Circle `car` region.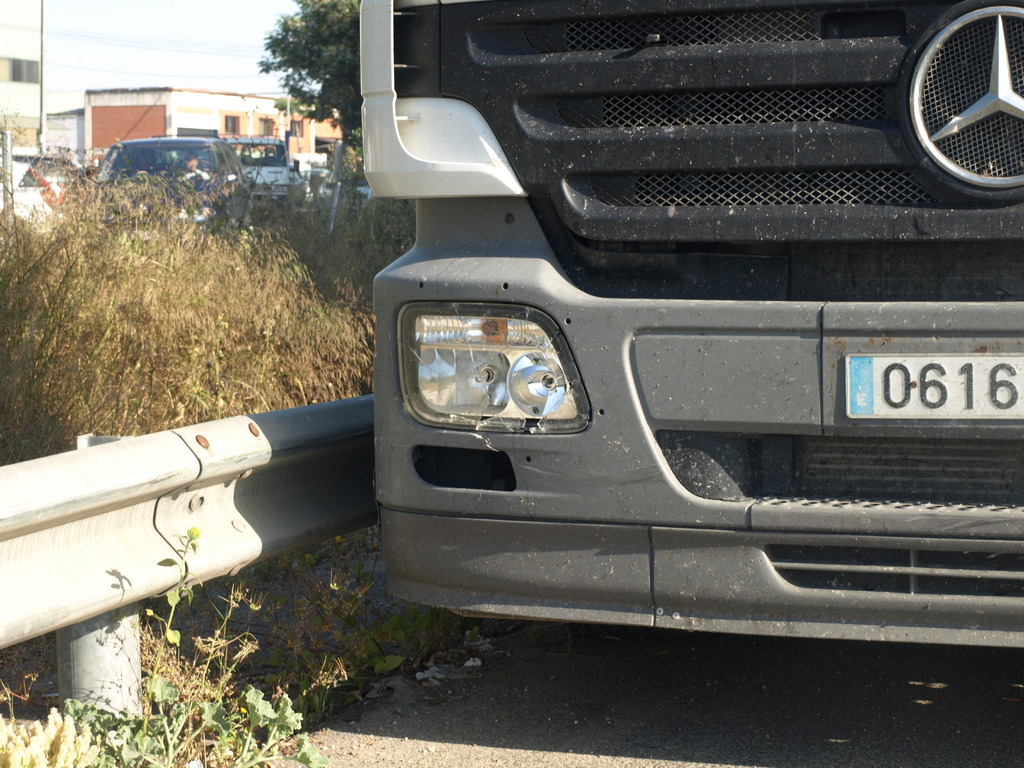
Region: {"left": 68, "top": 134, "right": 246, "bottom": 225}.
